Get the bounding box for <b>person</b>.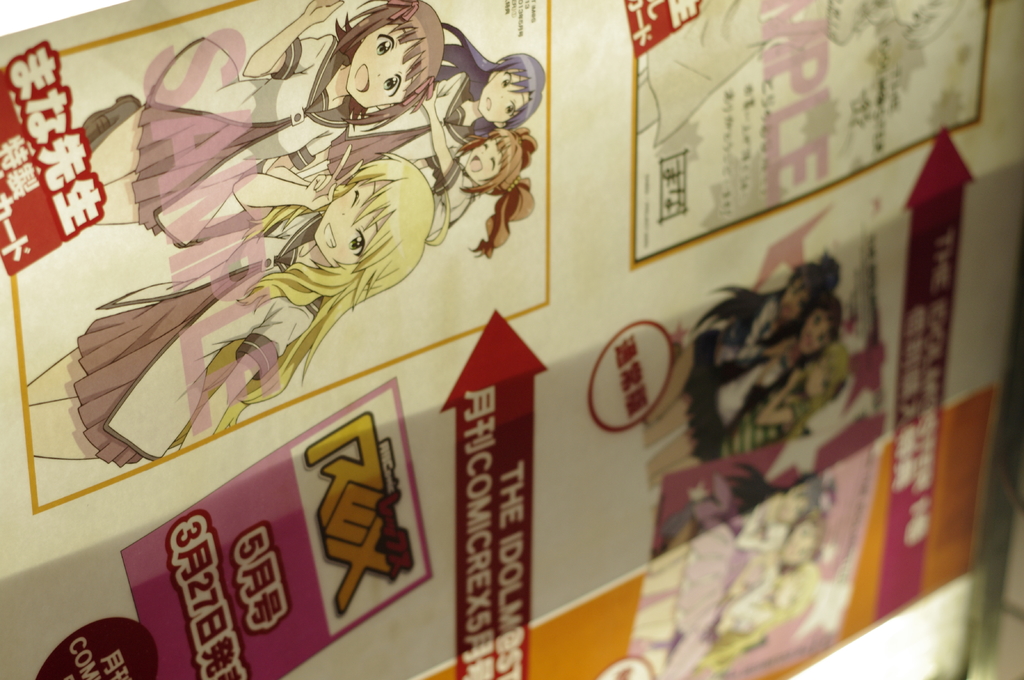
box=[26, 171, 435, 457].
